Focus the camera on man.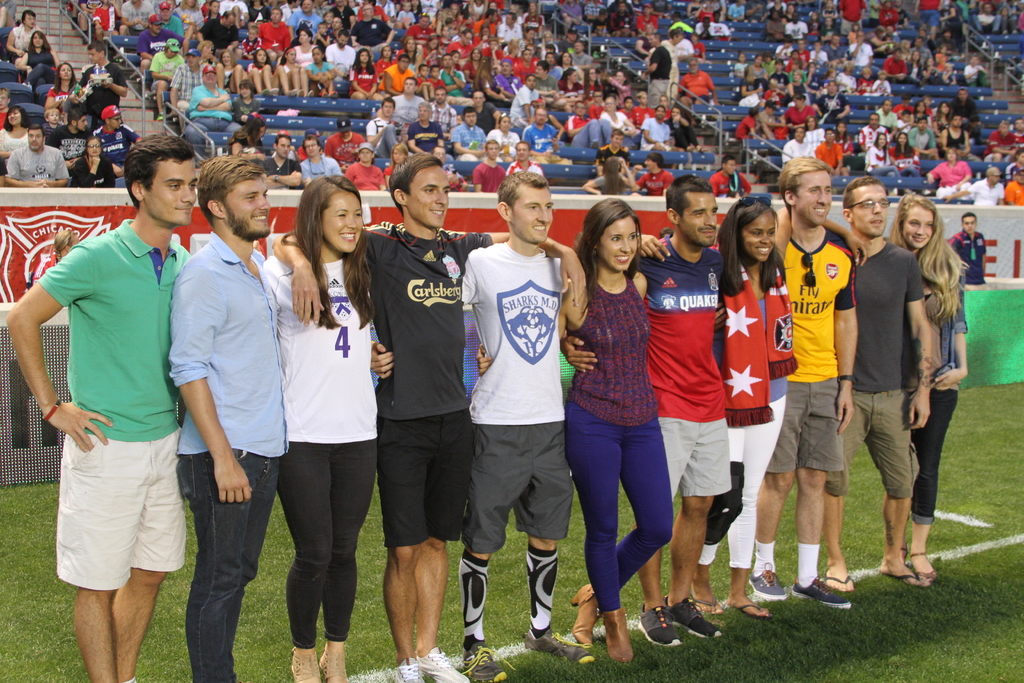
Focus region: l=454, t=163, r=578, b=682.
